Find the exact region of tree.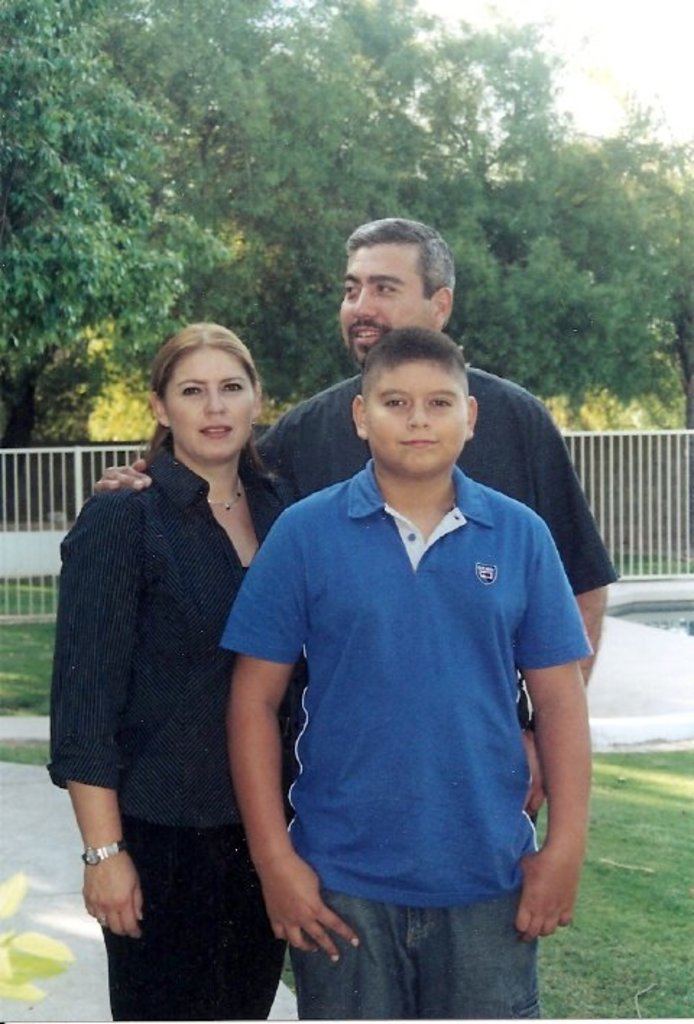
Exact region: pyautogui.locateOnScreen(503, 90, 693, 434).
